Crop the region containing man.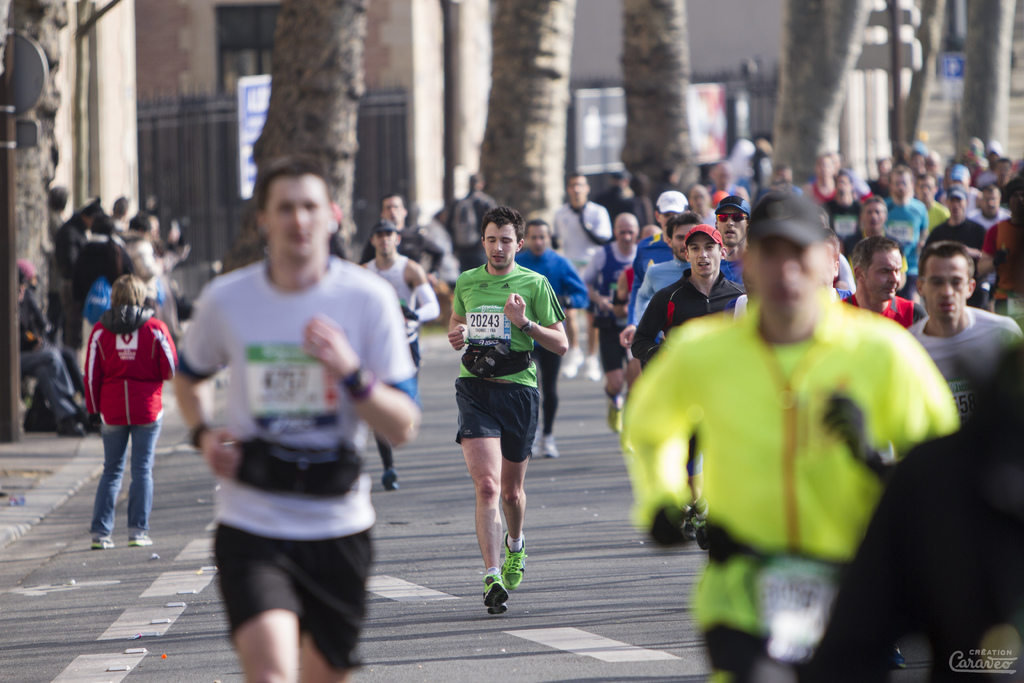
Crop region: <box>860,190,886,242</box>.
